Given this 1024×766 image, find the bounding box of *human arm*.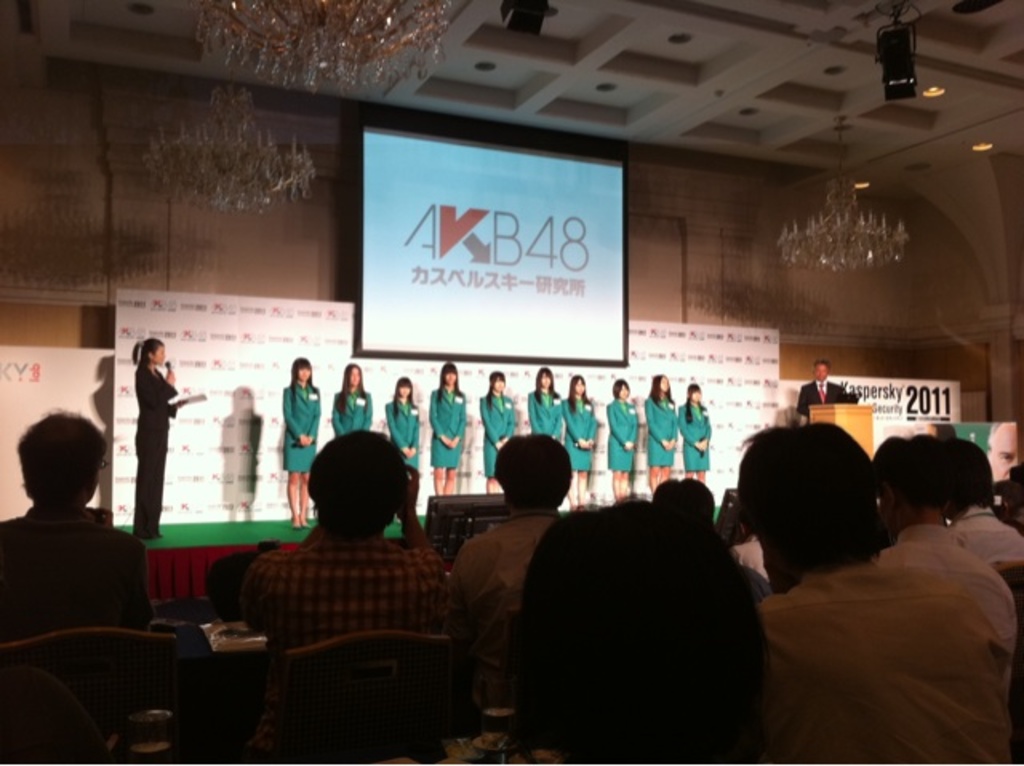
Rect(699, 406, 714, 448).
